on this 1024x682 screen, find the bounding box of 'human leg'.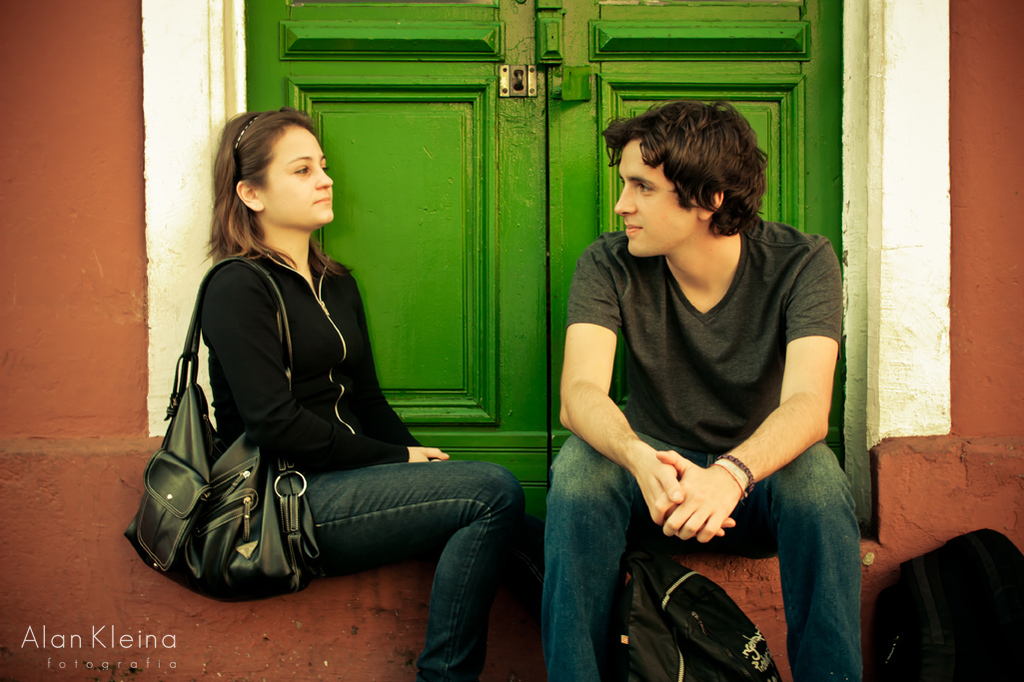
Bounding box: detection(292, 462, 531, 681).
